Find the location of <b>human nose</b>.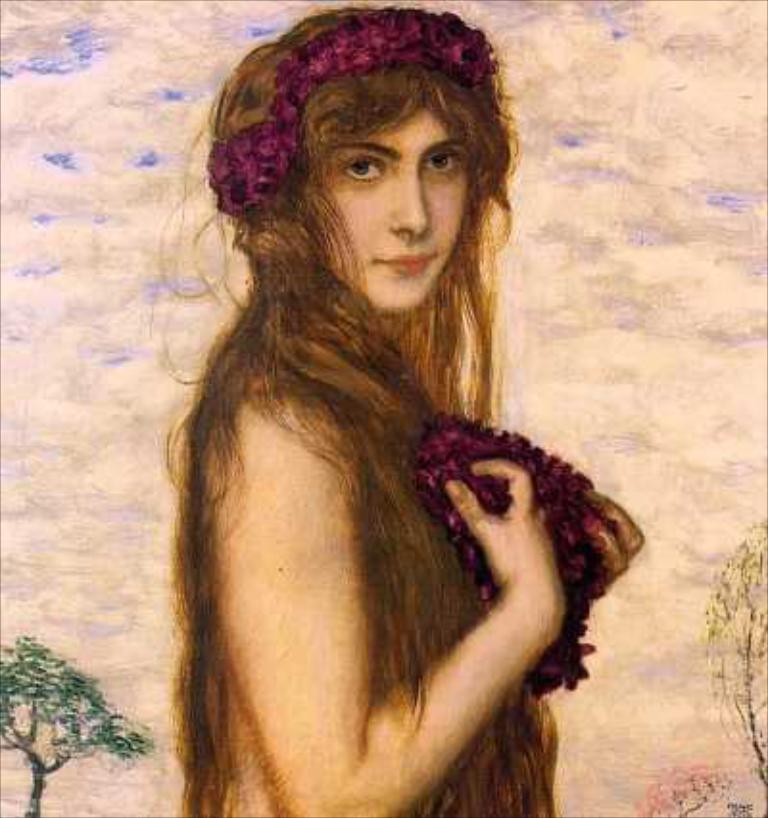
Location: Rect(390, 167, 424, 242).
